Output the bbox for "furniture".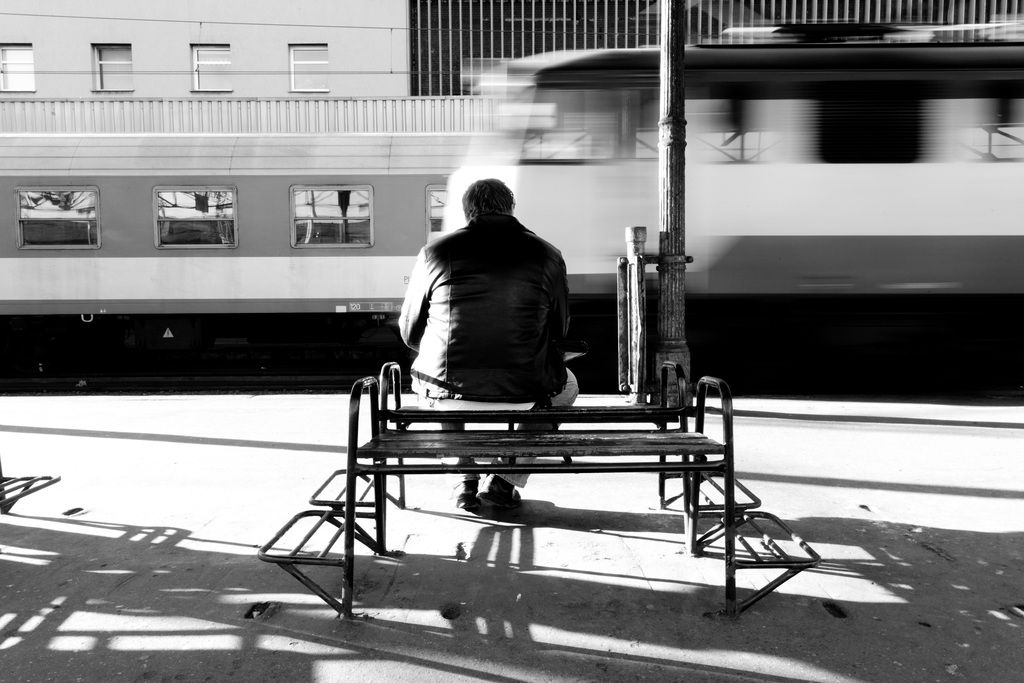
0,457,61,514.
